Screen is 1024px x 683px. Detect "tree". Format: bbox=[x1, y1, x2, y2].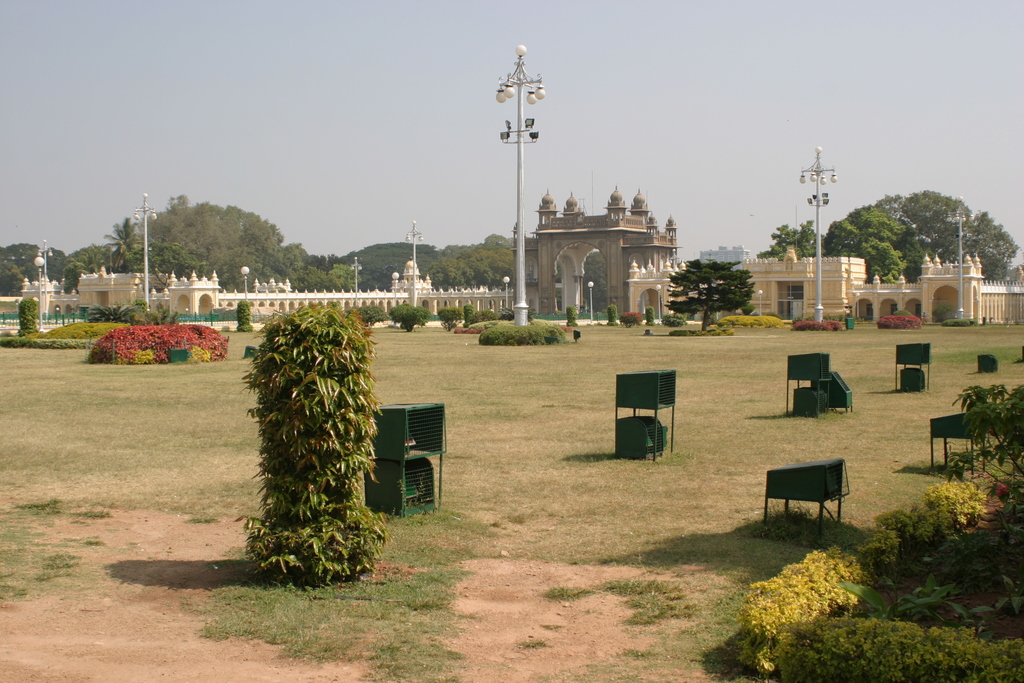
bbox=[105, 219, 152, 287].
